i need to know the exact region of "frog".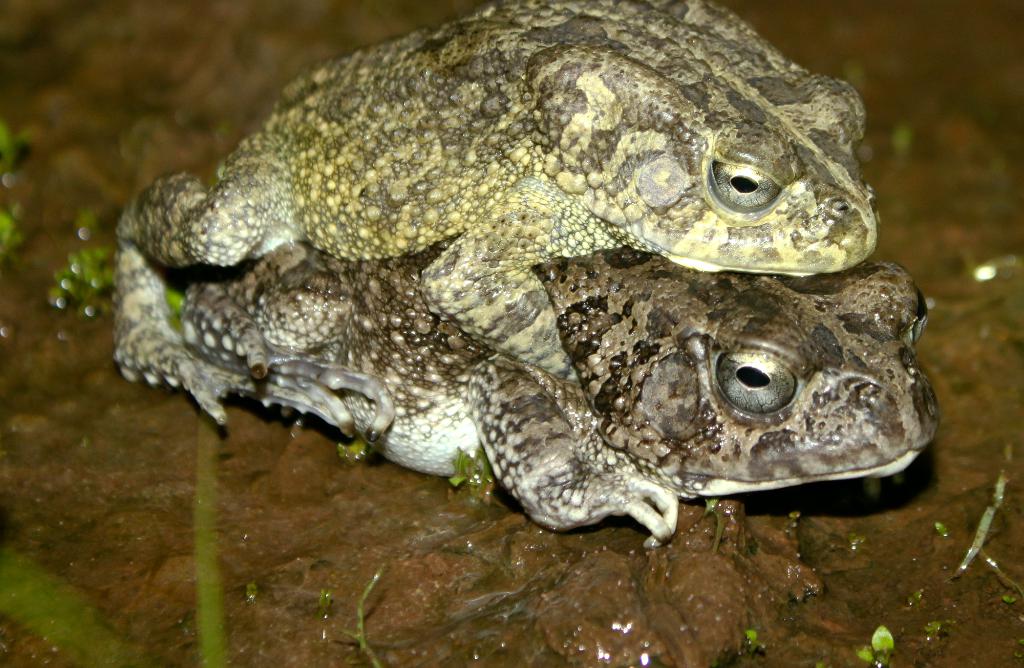
Region: box=[180, 257, 938, 546].
